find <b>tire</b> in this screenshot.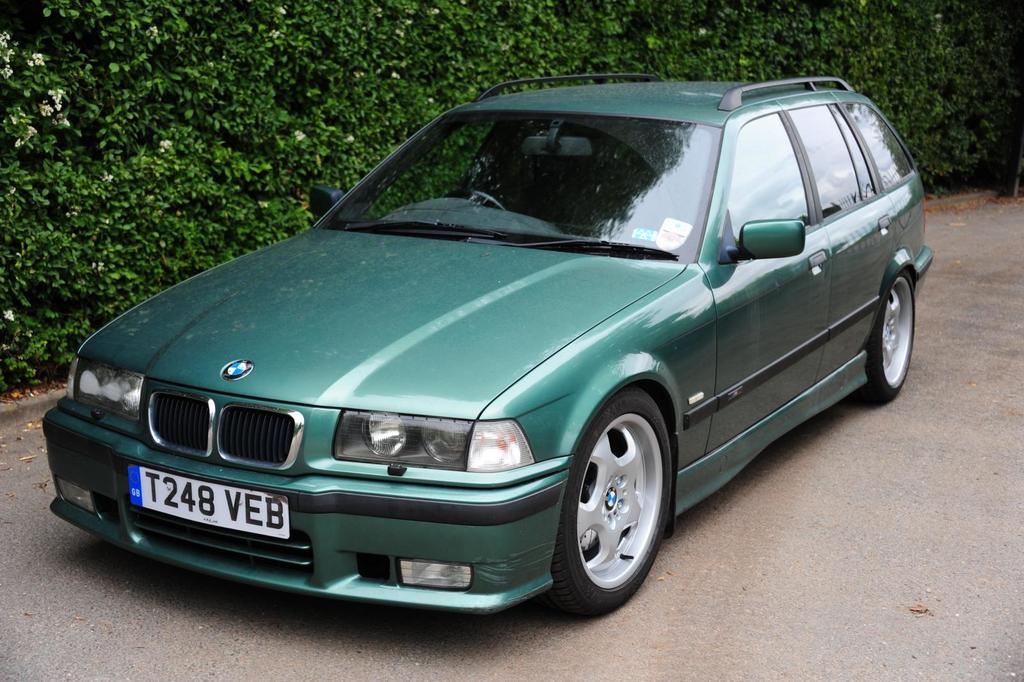
The bounding box for <b>tire</b> is [872, 269, 913, 402].
